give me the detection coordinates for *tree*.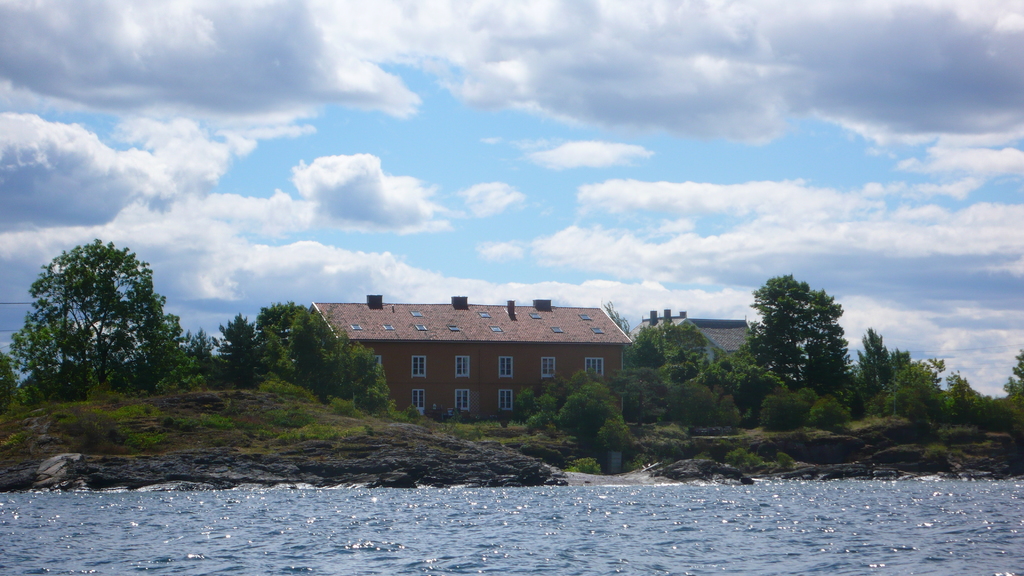
(x1=254, y1=299, x2=309, y2=334).
